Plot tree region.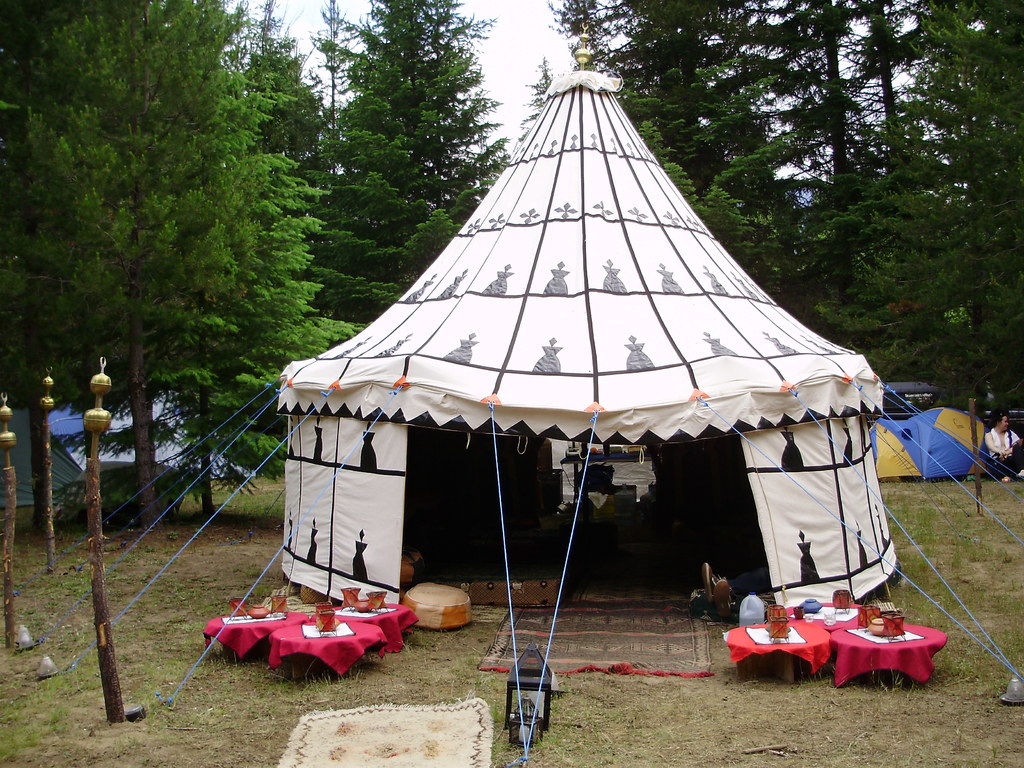
Plotted at left=324, top=0, right=520, bottom=333.
